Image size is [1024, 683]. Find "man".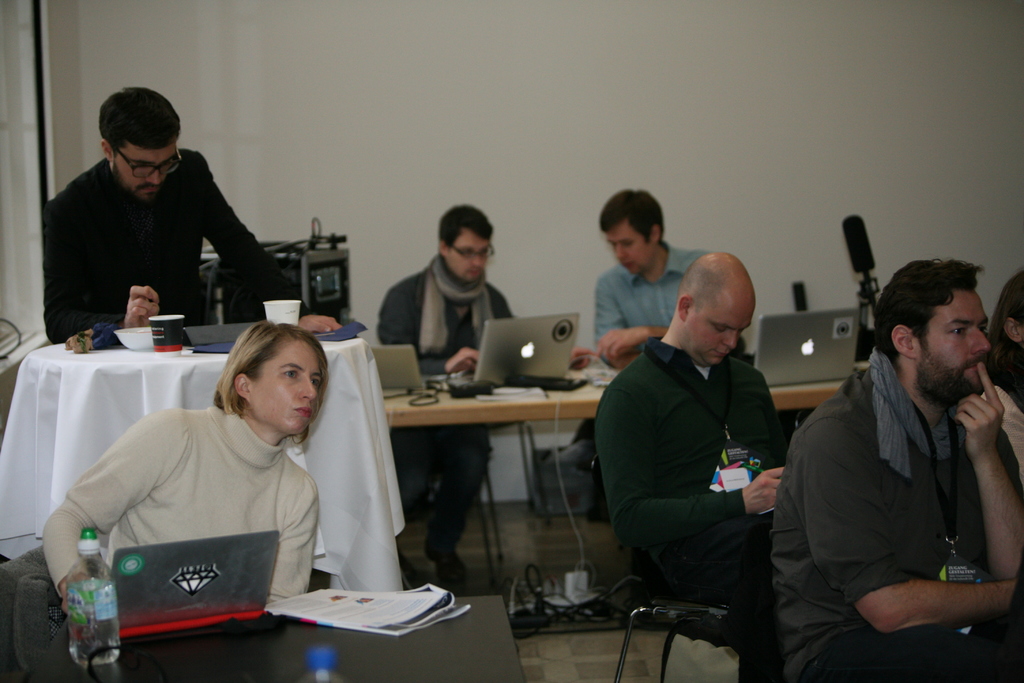
765,251,1023,682.
